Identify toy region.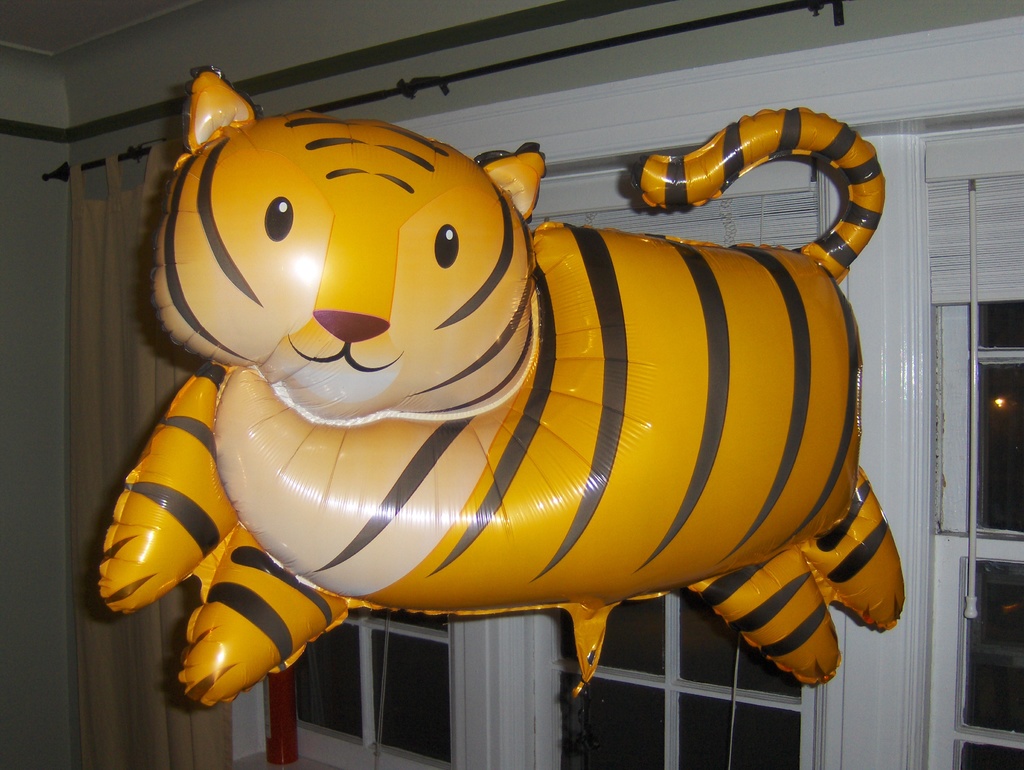
Region: bbox=[94, 54, 932, 727].
